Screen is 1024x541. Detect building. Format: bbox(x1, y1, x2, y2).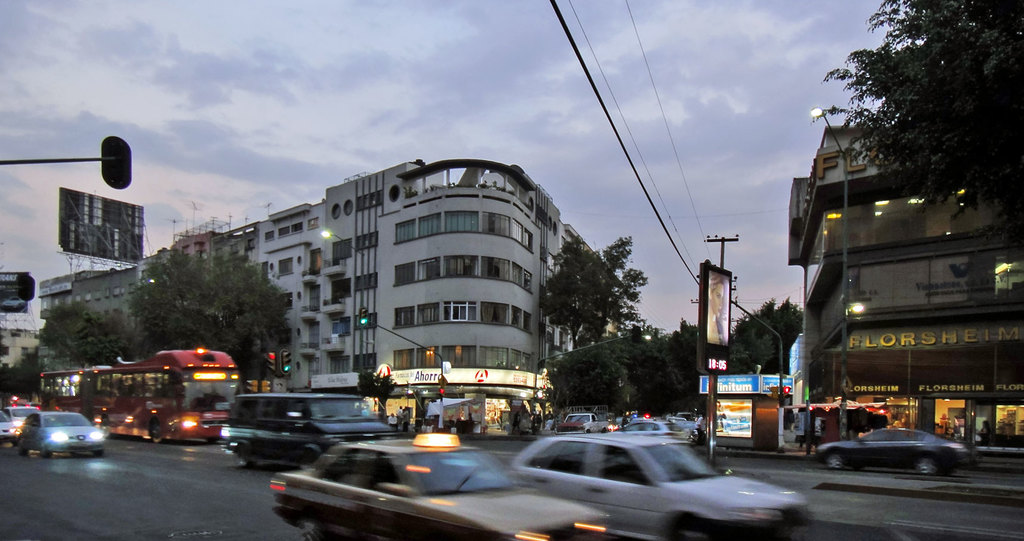
bbox(797, 115, 1023, 444).
